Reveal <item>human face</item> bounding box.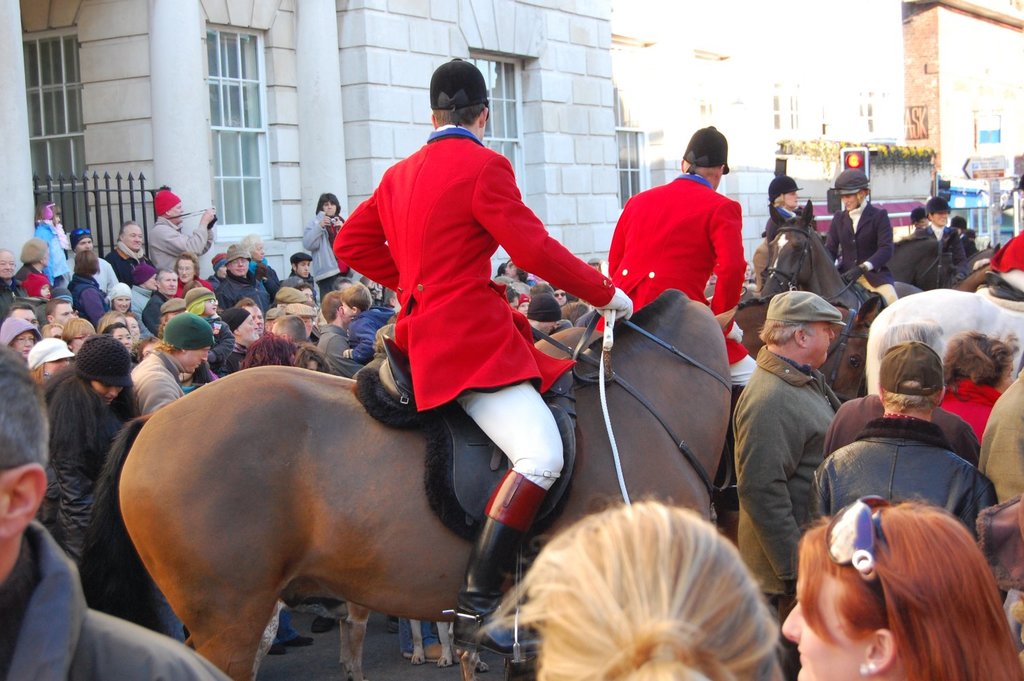
Revealed: detection(781, 575, 854, 680).
